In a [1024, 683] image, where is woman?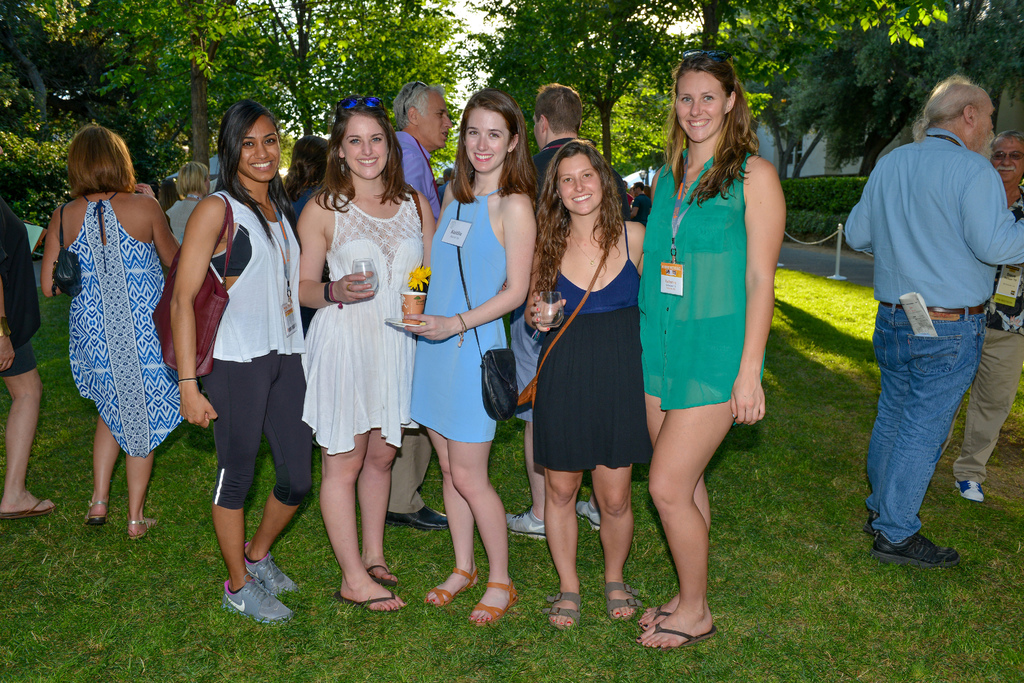
BBox(379, 94, 555, 626).
